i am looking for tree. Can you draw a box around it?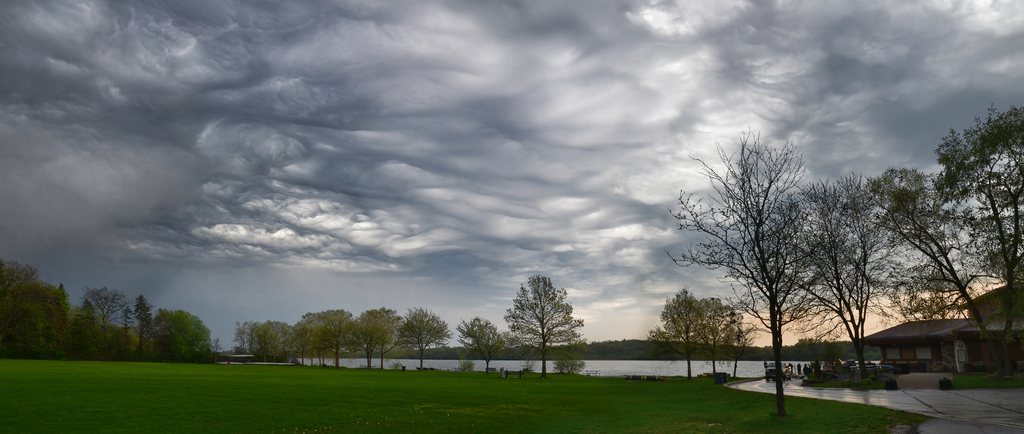
Sure, the bounding box is [291,307,355,369].
